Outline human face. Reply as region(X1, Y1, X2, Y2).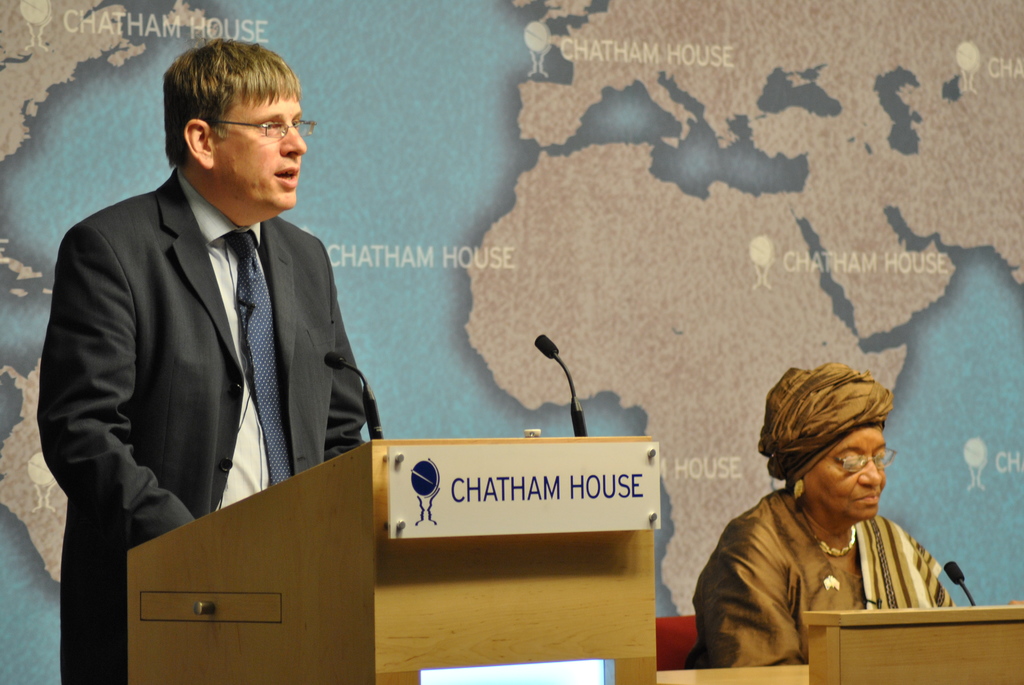
region(805, 427, 888, 521).
